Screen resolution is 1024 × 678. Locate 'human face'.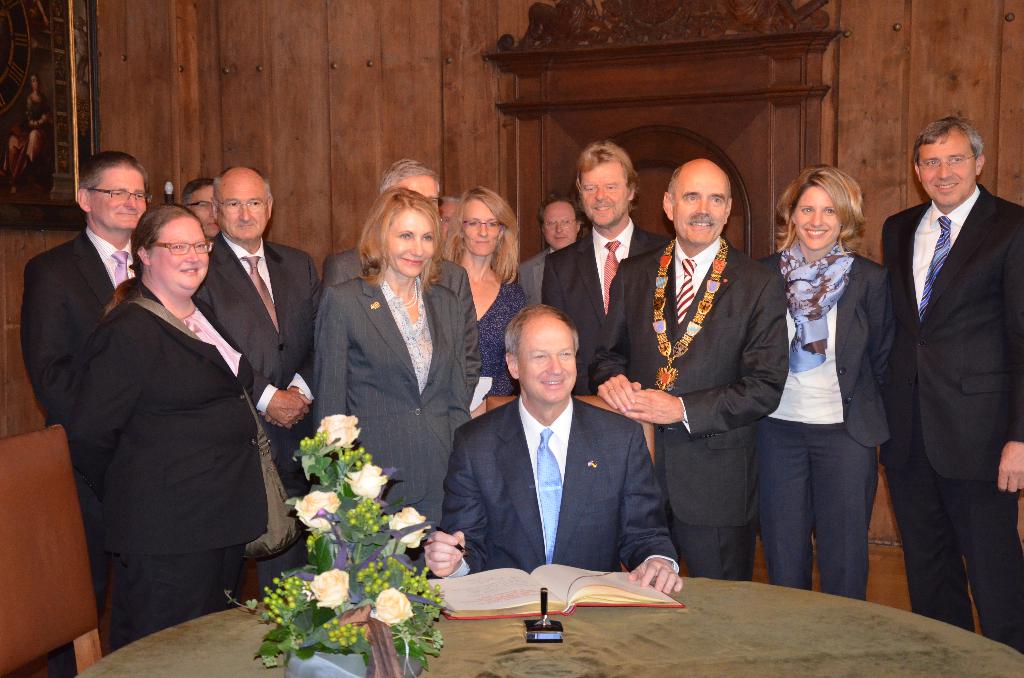
bbox=(182, 180, 225, 245).
